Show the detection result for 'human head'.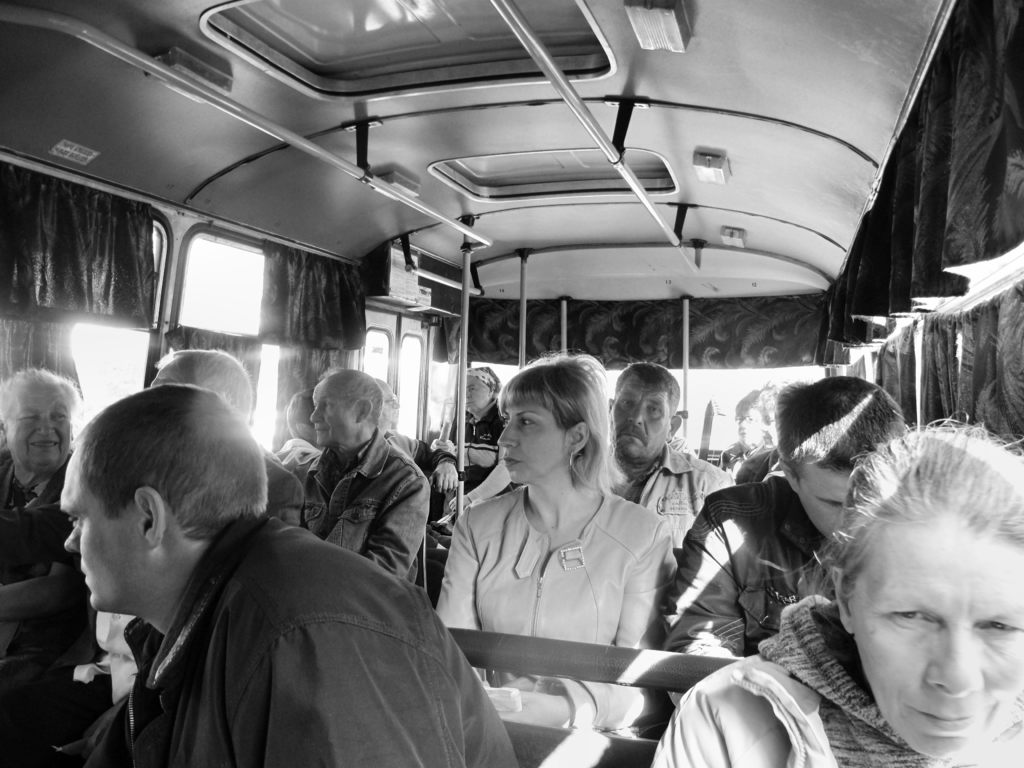
BBox(369, 378, 397, 424).
